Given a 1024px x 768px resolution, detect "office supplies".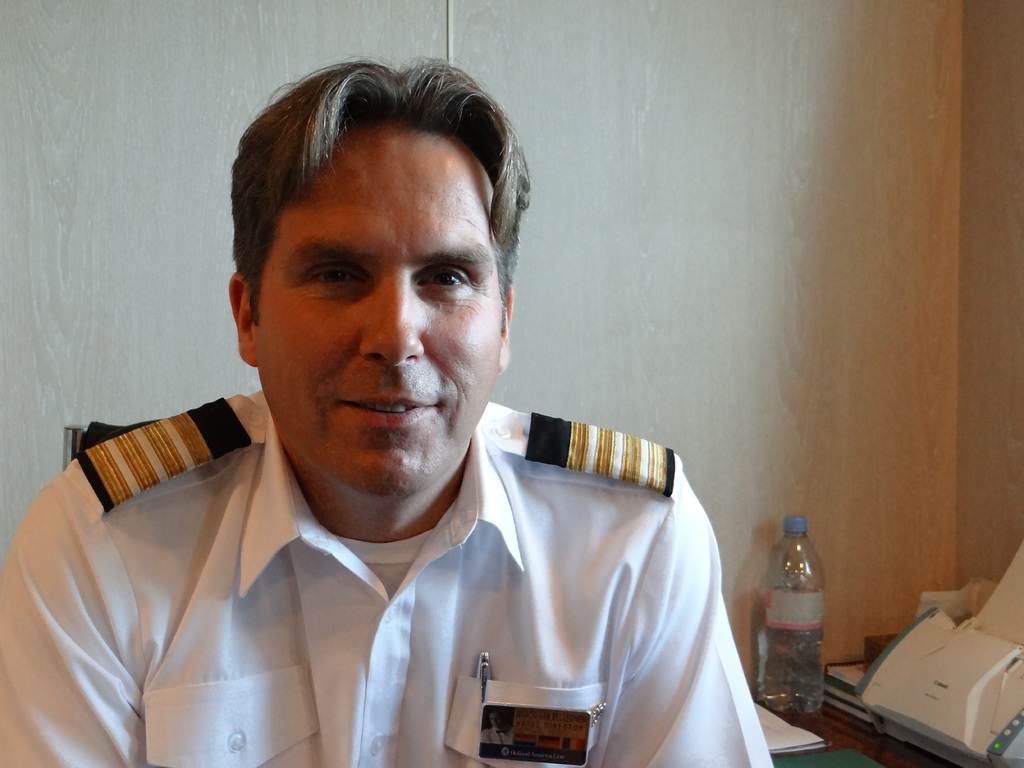
[x1=741, y1=529, x2=824, y2=739].
